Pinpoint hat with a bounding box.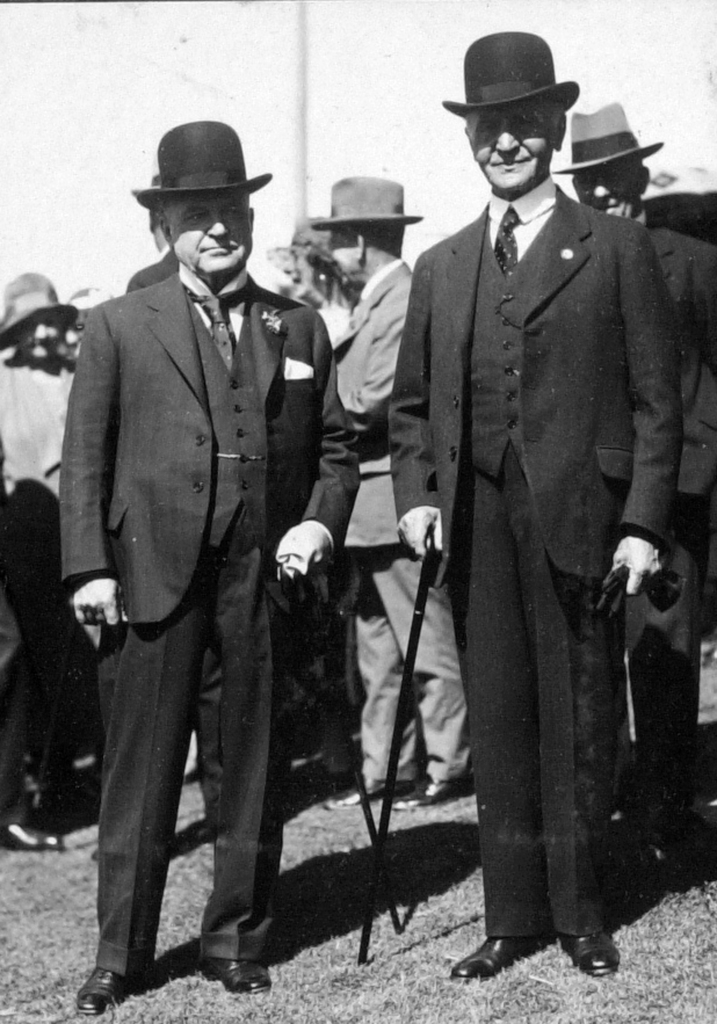
left=440, top=25, right=578, bottom=120.
